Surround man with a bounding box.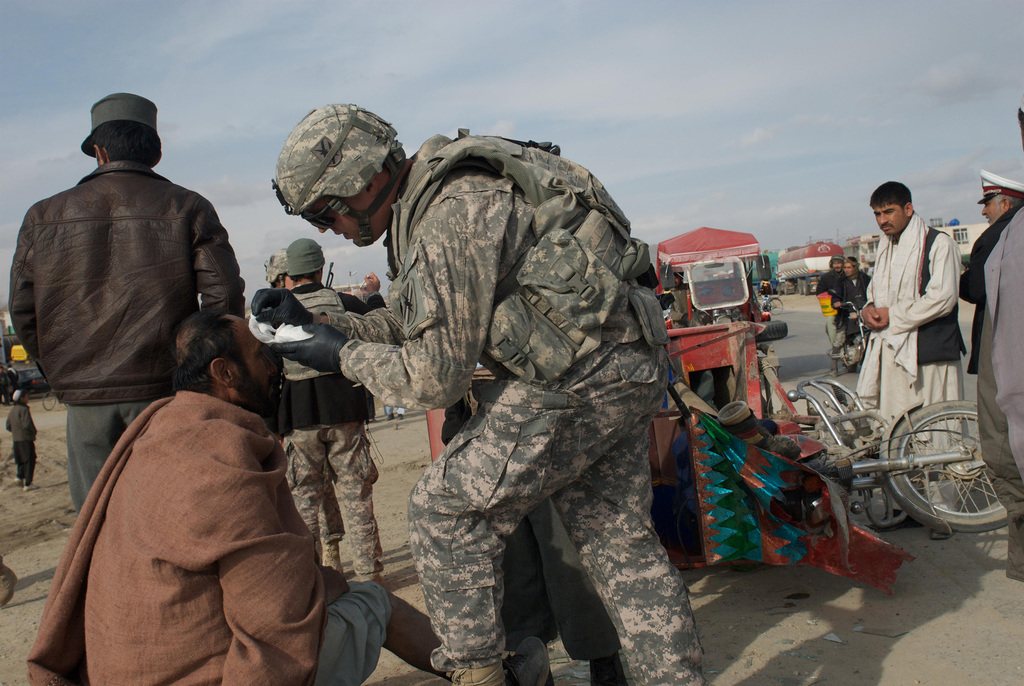
Rect(265, 249, 340, 578).
